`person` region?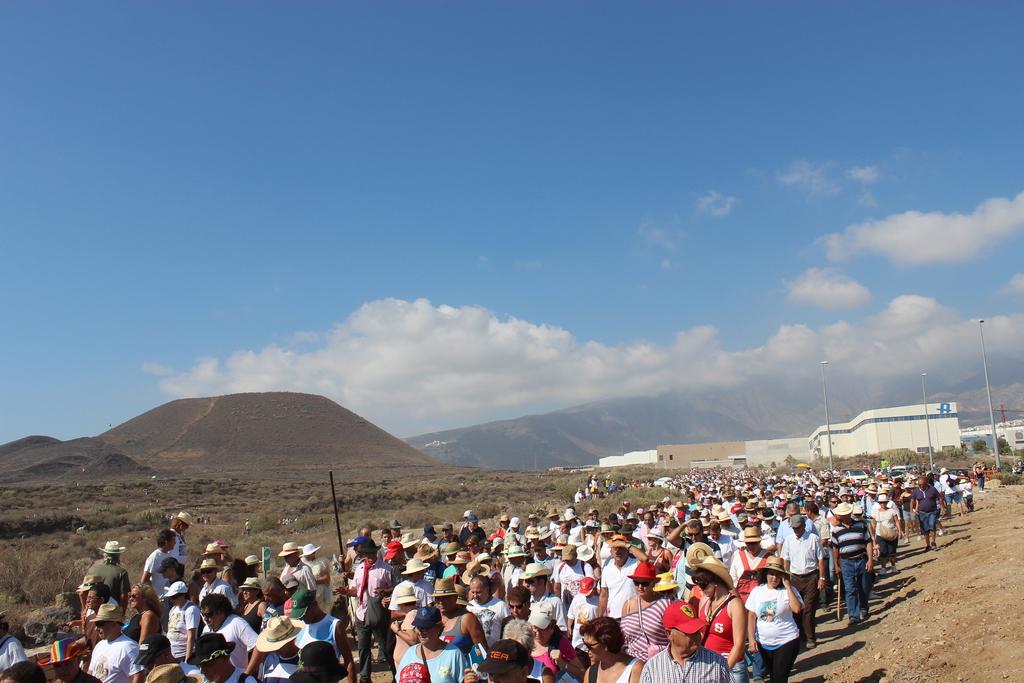
bbox=[40, 639, 97, 682]
